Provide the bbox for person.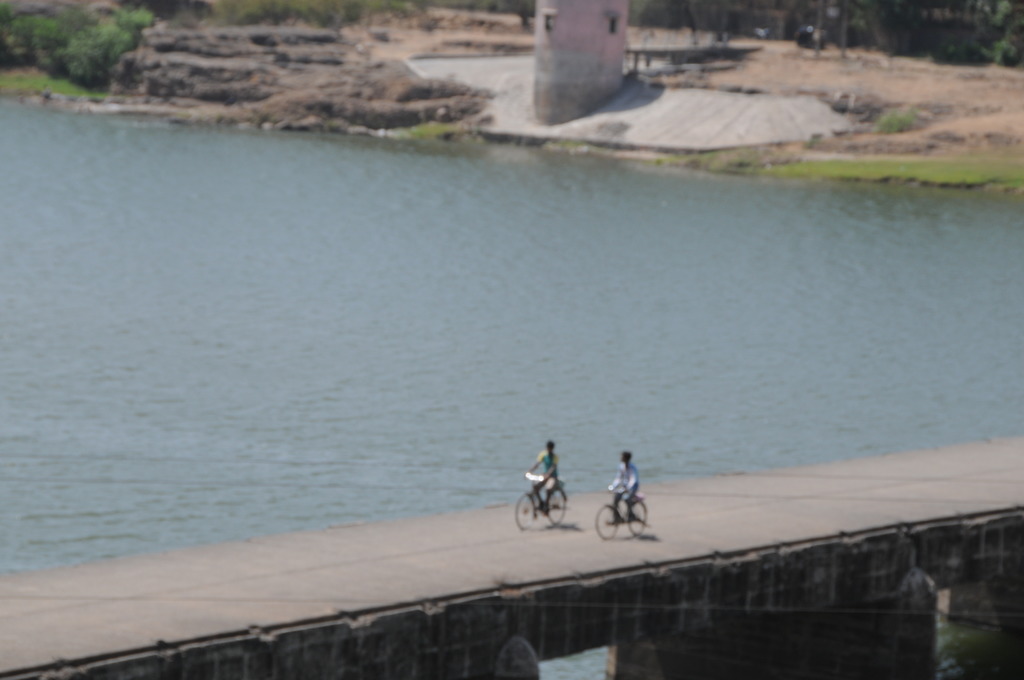
<box>522,435,563,521</box>.
